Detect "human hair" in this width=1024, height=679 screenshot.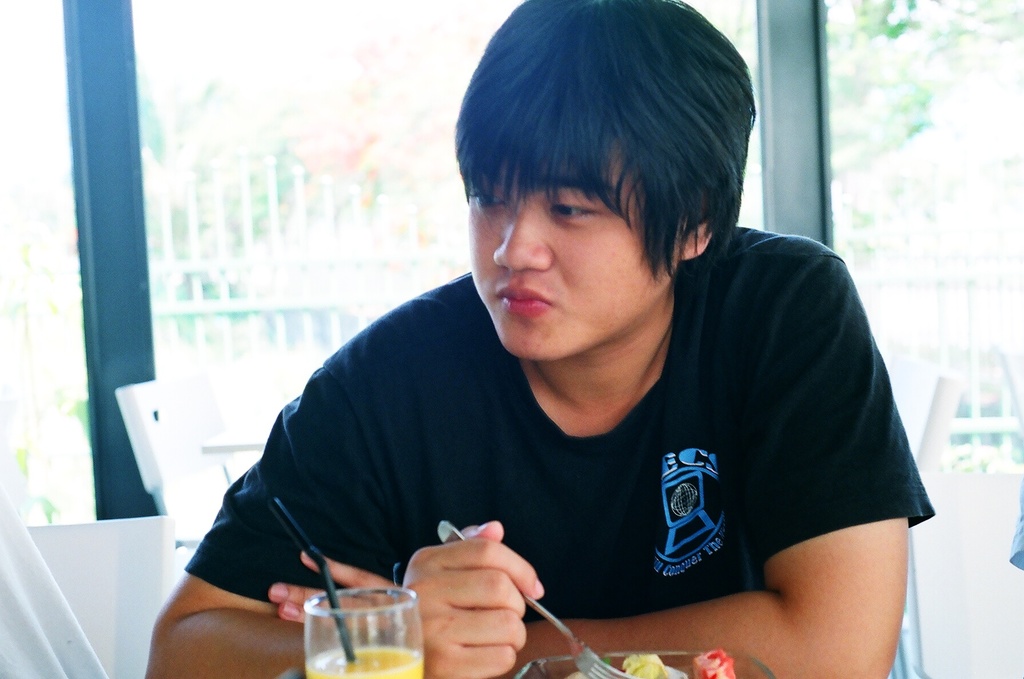
Detection: (460, 0, 755, 328).
